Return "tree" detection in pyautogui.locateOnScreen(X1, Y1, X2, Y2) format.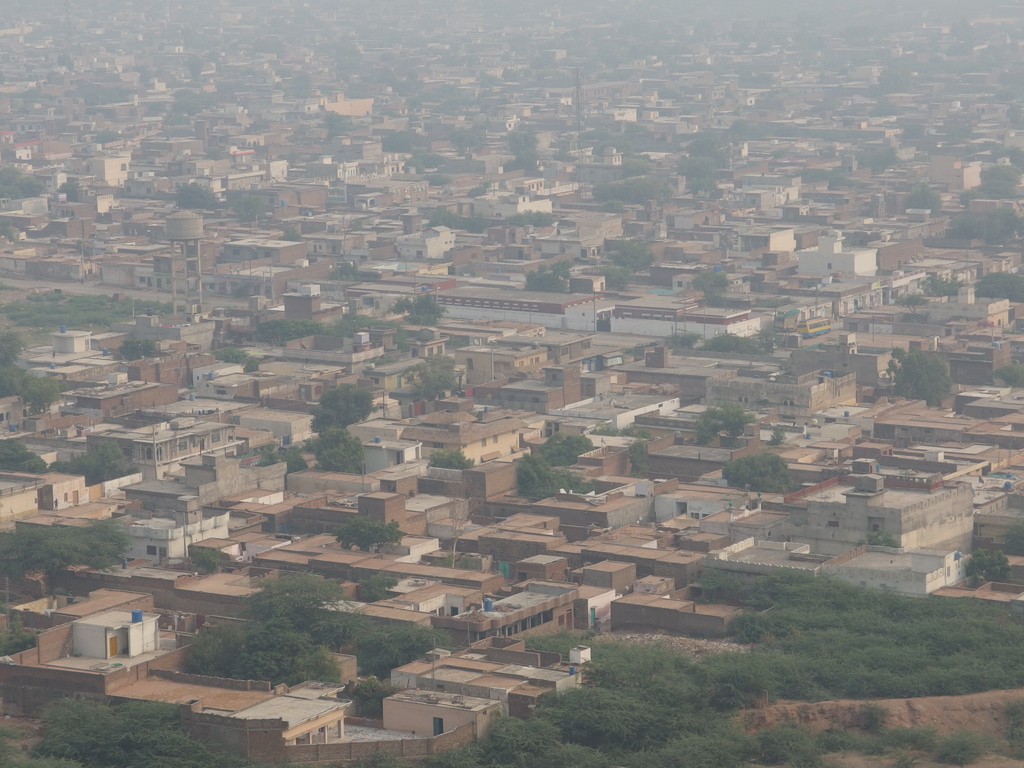
pyautogui.locateOnScreen(607, 241, 650, 257).
